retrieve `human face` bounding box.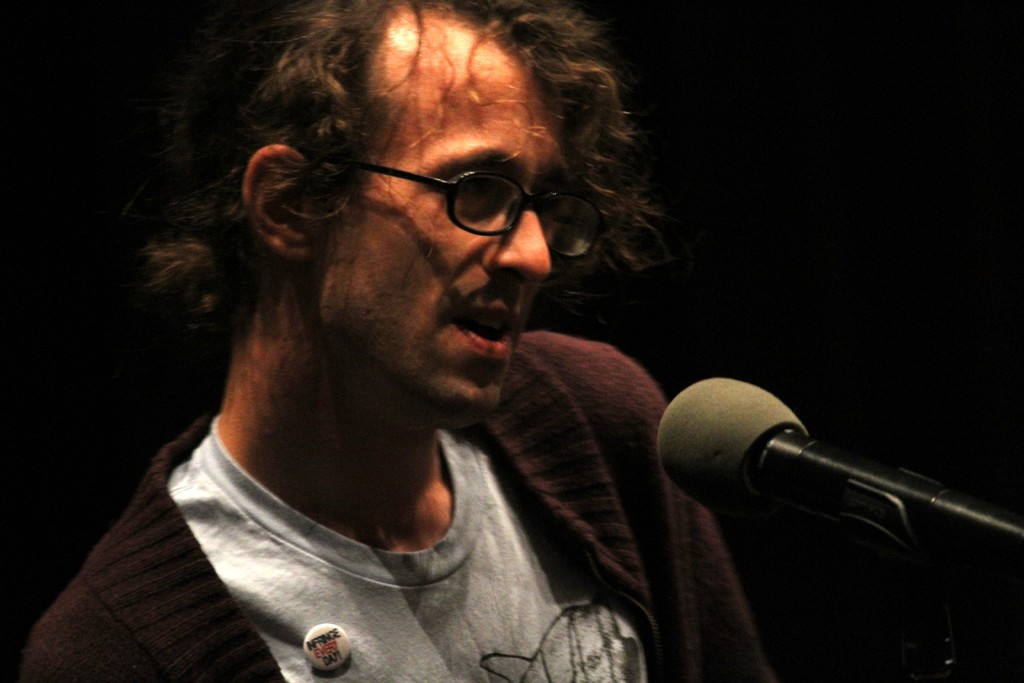
Bounding box: [left=330, top=53, right=565, bottom=404].
